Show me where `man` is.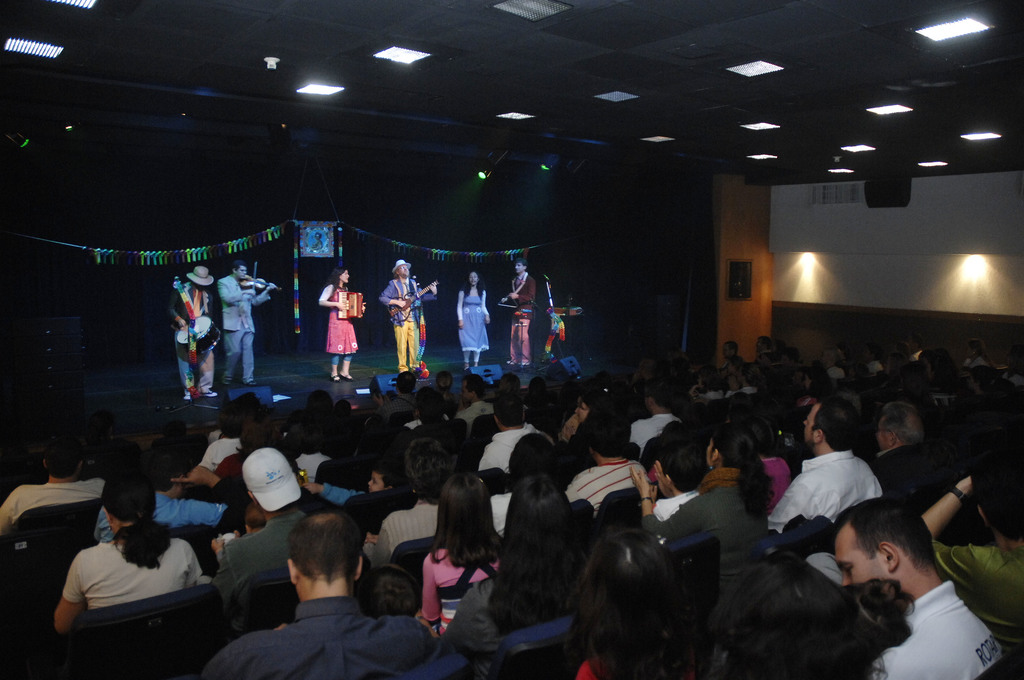
`man` is at BBox(211, 446, 328, 588).
